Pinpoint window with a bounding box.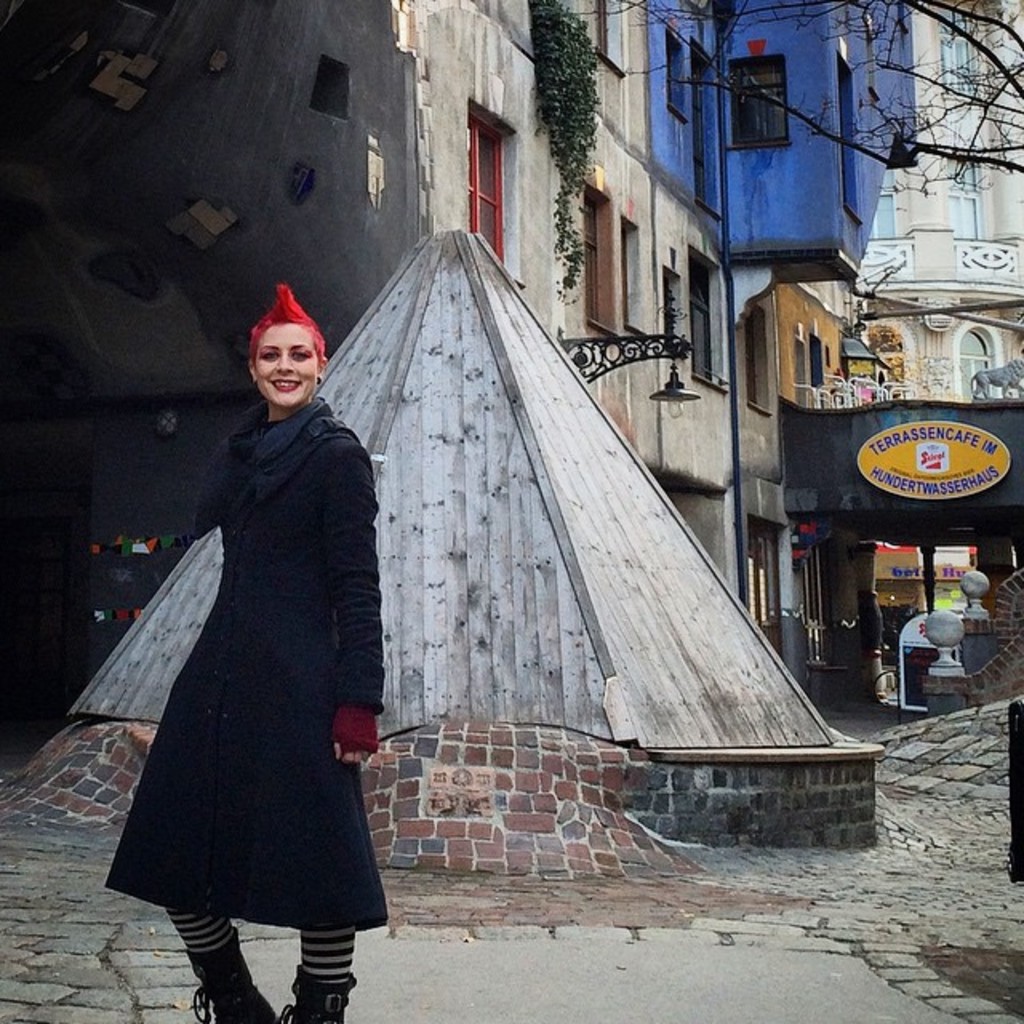
574, 184, 618, 336.
